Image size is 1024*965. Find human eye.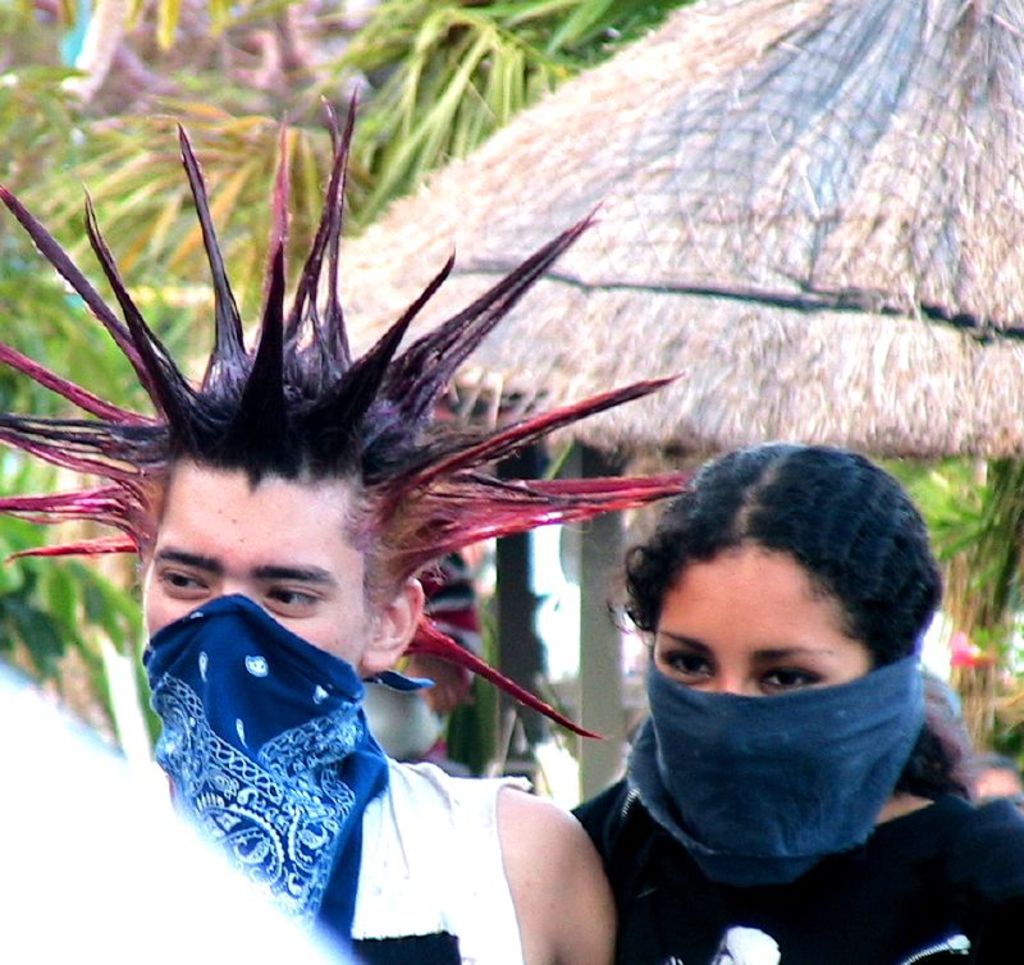
<region>756, 658, 823, 691</region>.
